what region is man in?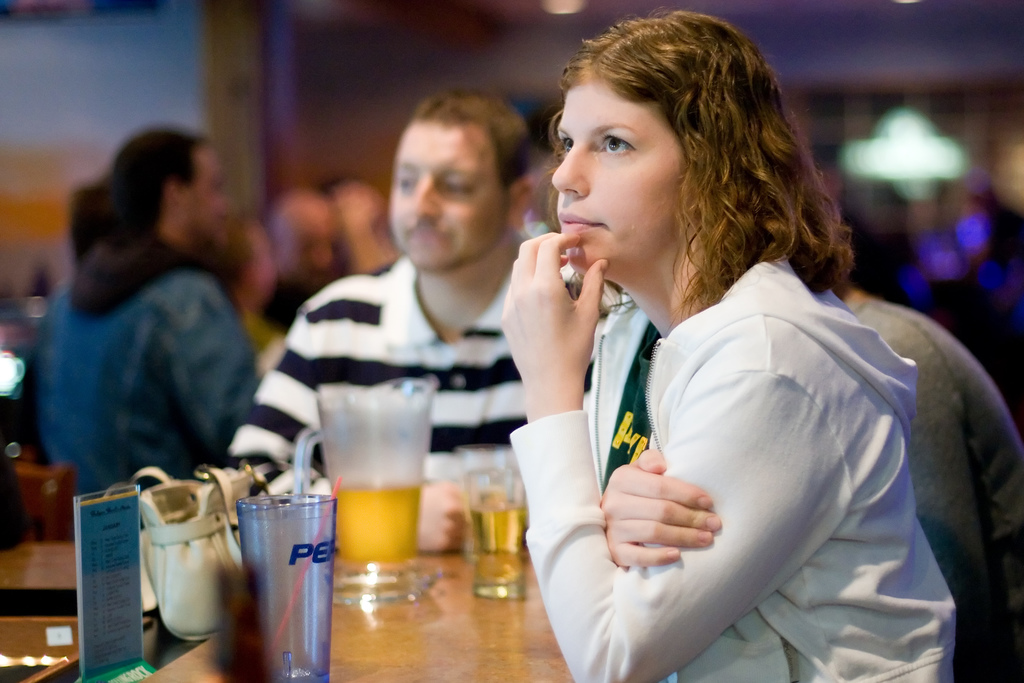
19, 126, 236, 487.
